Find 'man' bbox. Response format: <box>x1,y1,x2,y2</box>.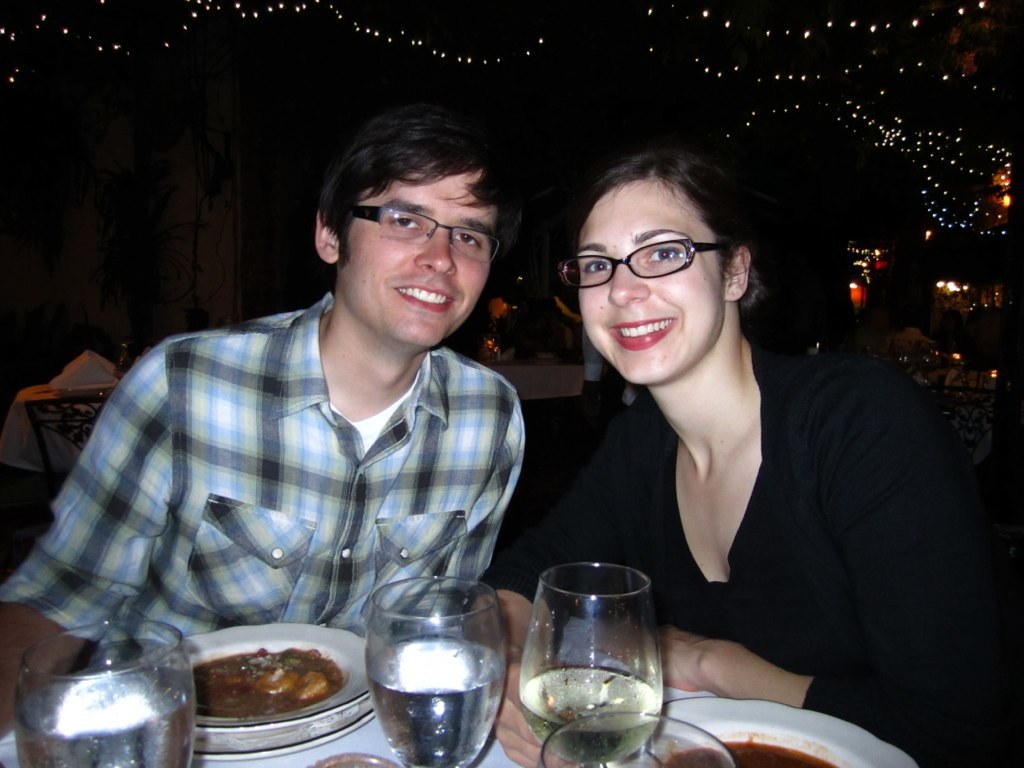
<box>34,127,576,691</box>.
